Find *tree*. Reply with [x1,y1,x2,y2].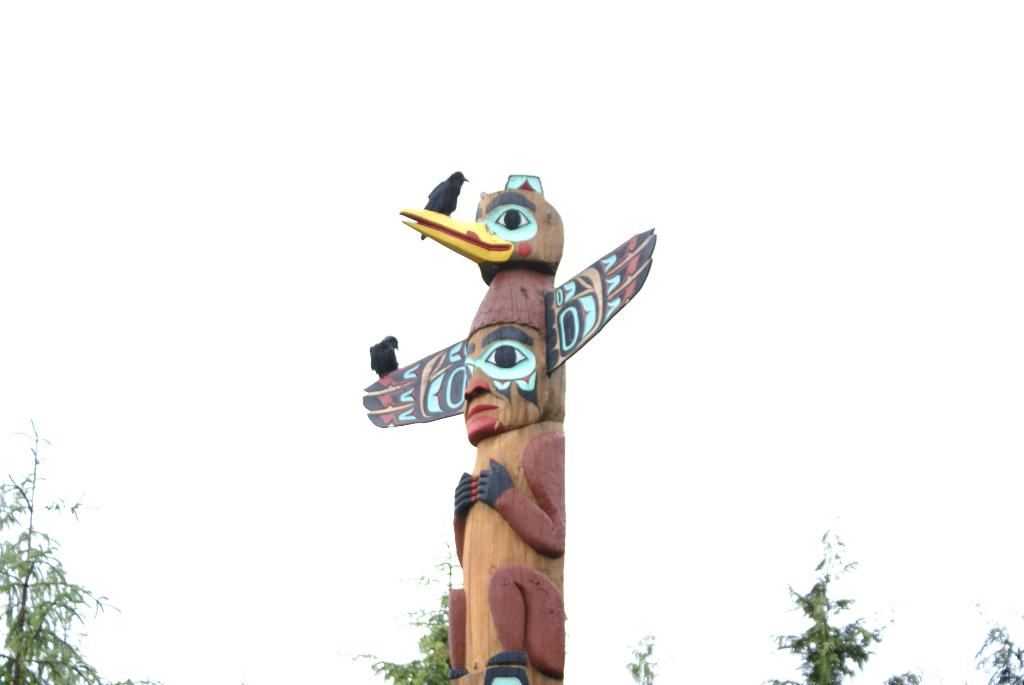
[0,418,165,684].
